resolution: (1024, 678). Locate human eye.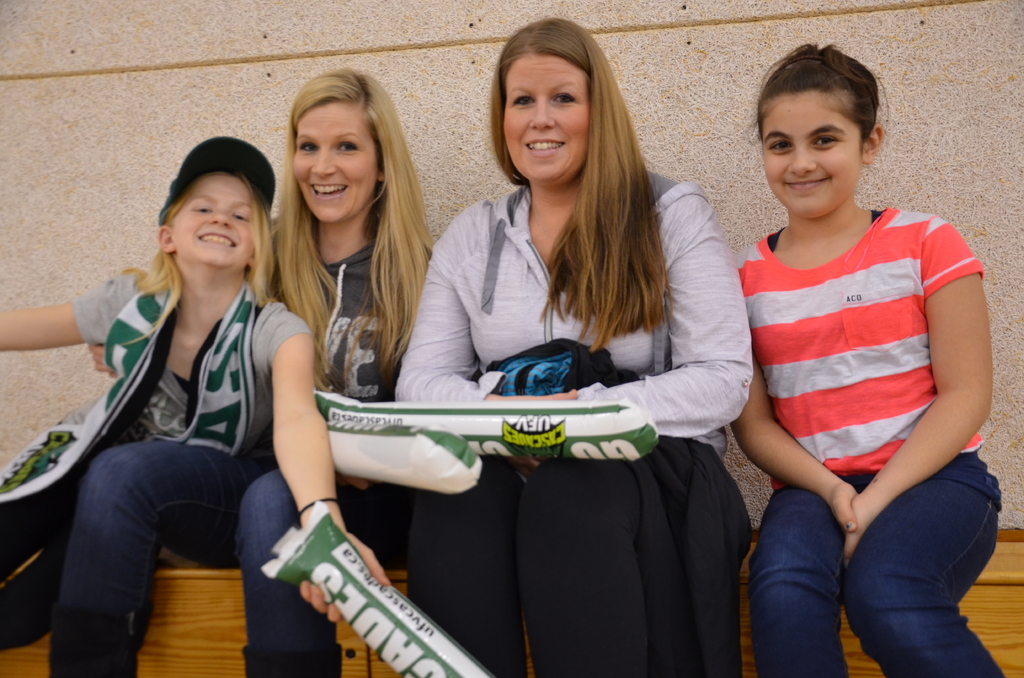
(x1=334, y1=139, x2=360, y2=155).
